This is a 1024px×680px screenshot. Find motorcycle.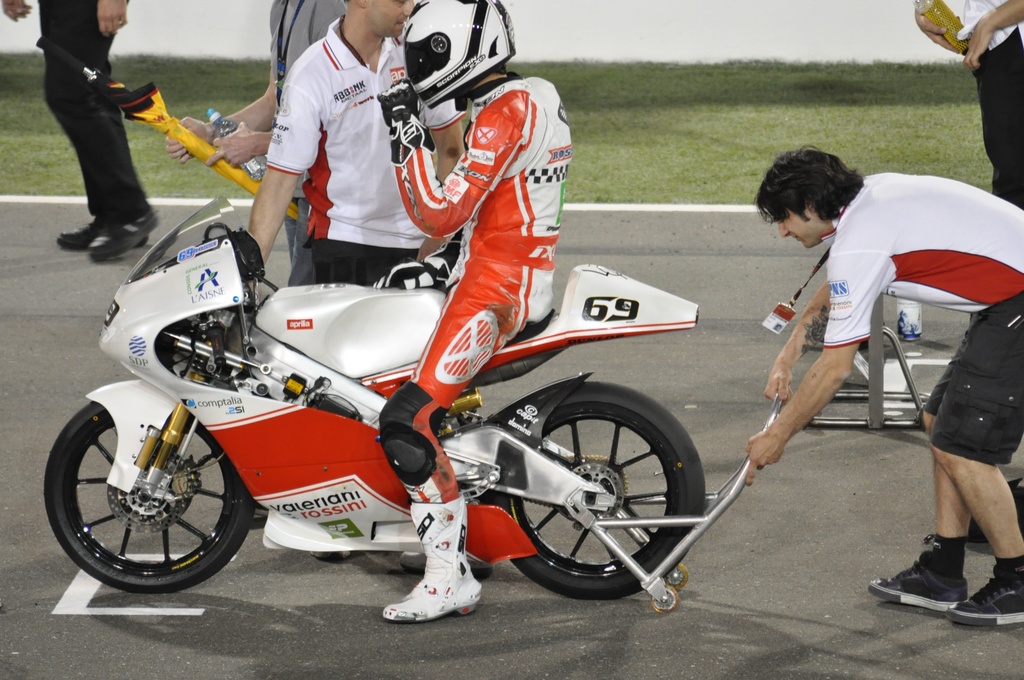
Bounding box: bbox(38, 261, 705, 603).
